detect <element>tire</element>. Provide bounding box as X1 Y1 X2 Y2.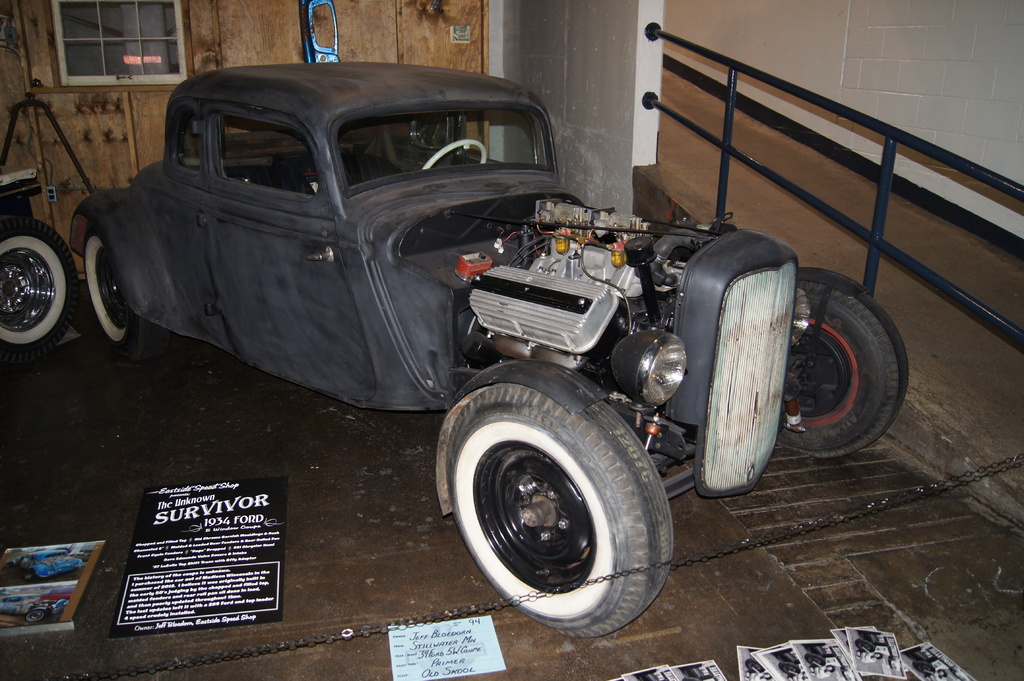
84 230 129 340.
